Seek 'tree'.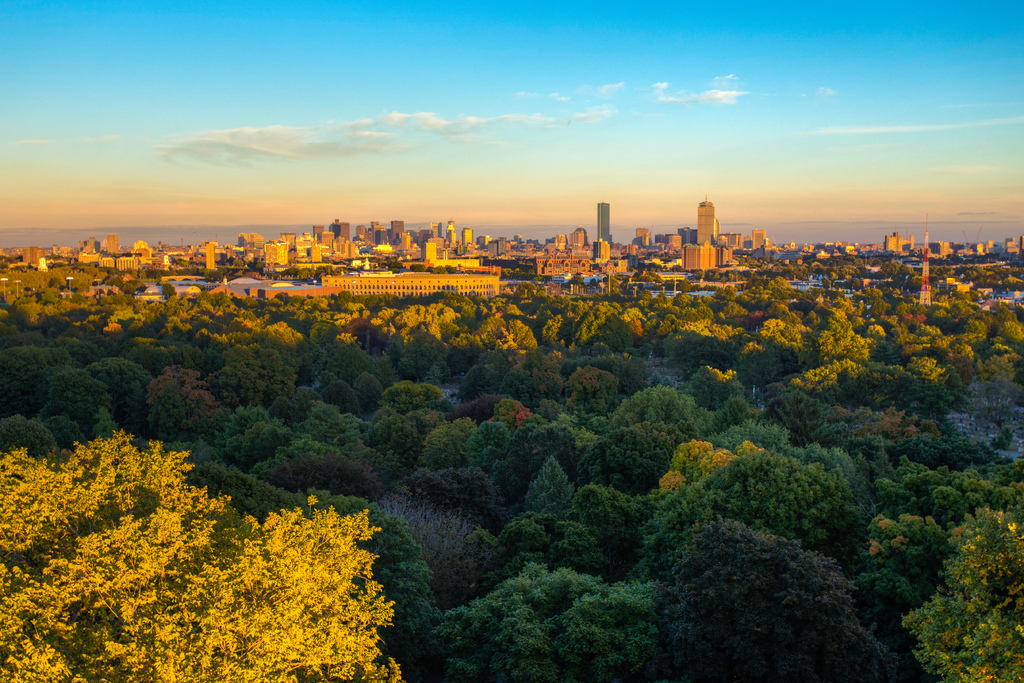
<bbox>241, 286, 307, 348</bbox>.
